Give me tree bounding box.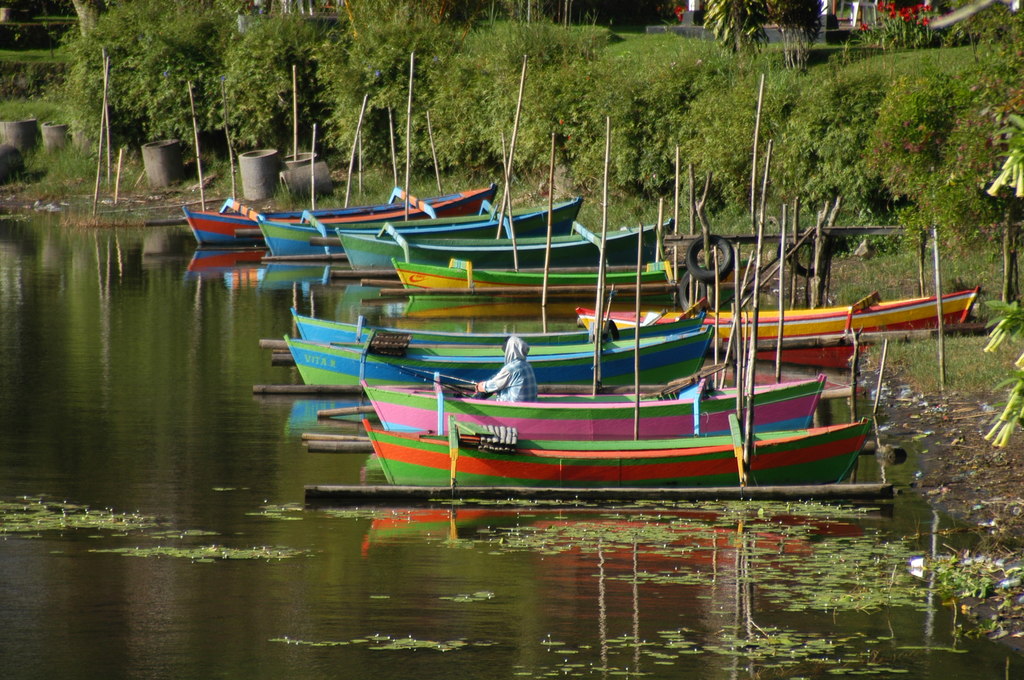
bbox(925, 56, 1023, 306).
